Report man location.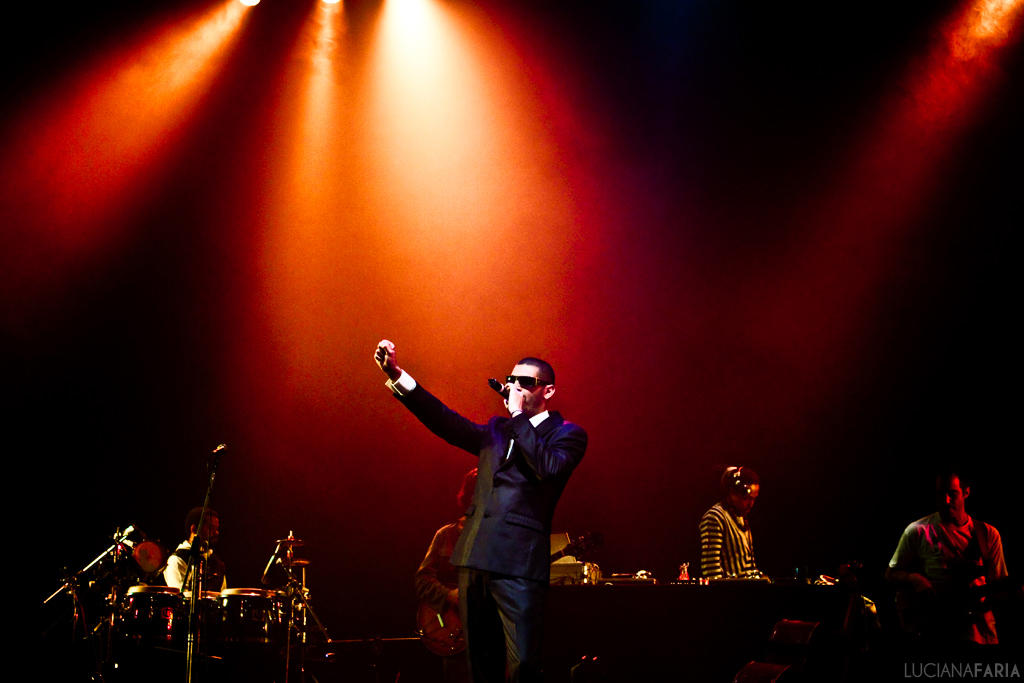
Report: x1=158 y1=505 x2=232 y2=588.
